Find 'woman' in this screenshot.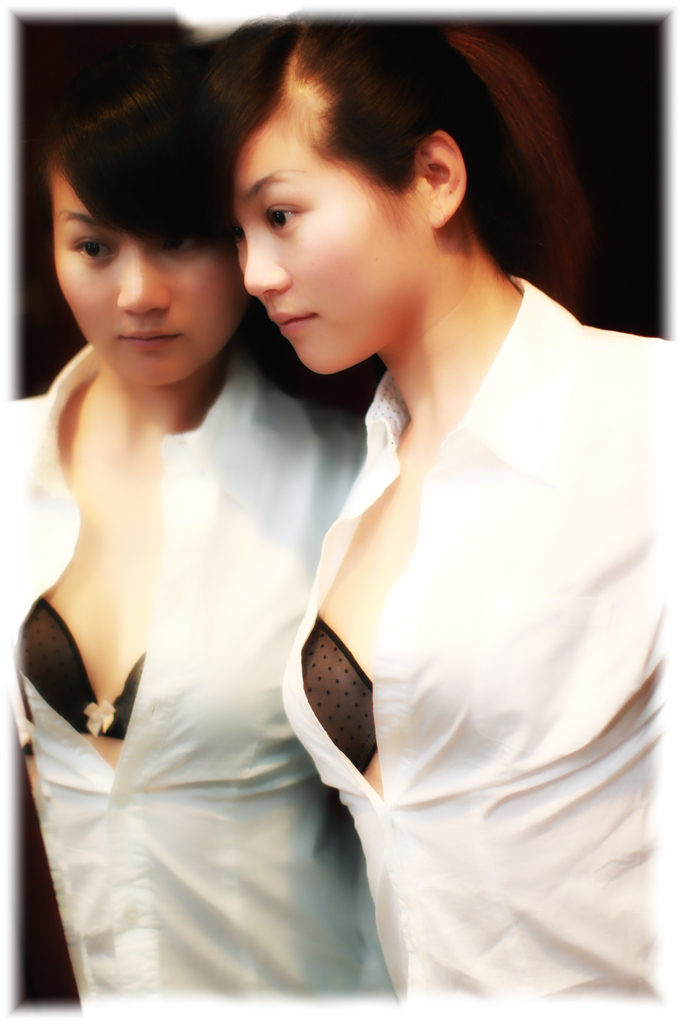
The bounding box for 'woman' is (left=0, top=66, right=375, bottom=1007).
